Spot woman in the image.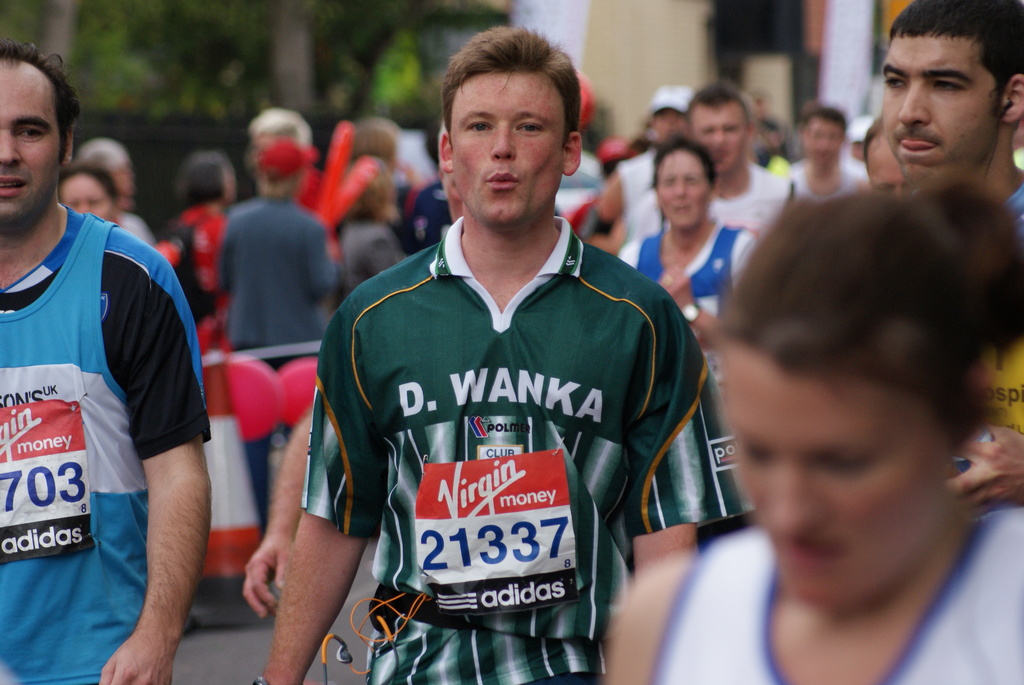
woman found at box(601, 131, 799, 553).
